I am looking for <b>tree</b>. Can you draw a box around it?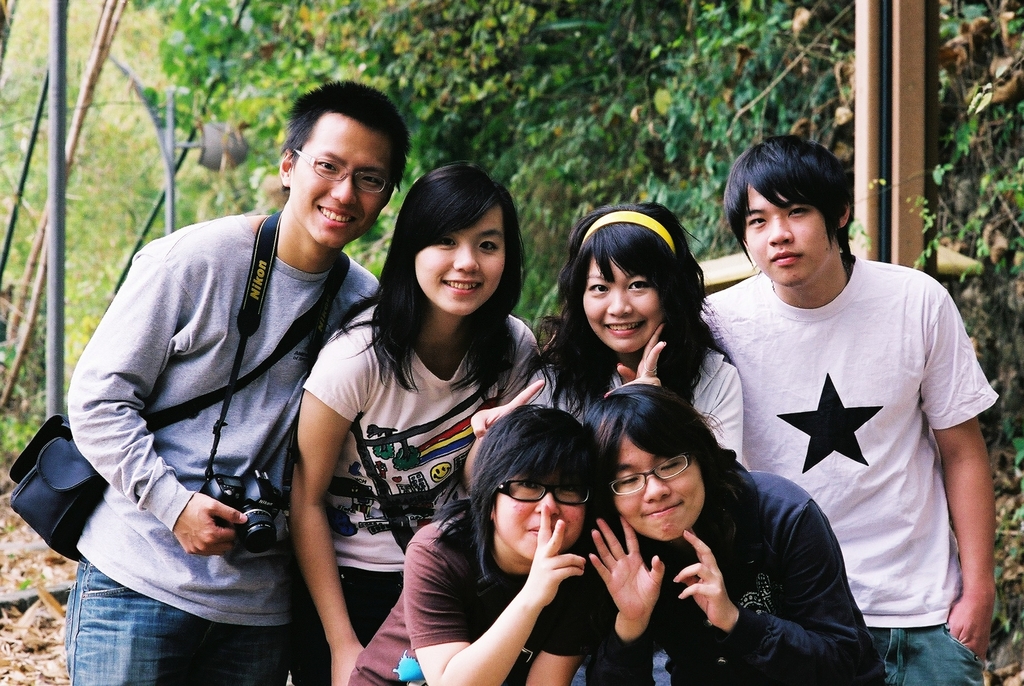
Sure, the bounding box is [87,0,1023,327].
